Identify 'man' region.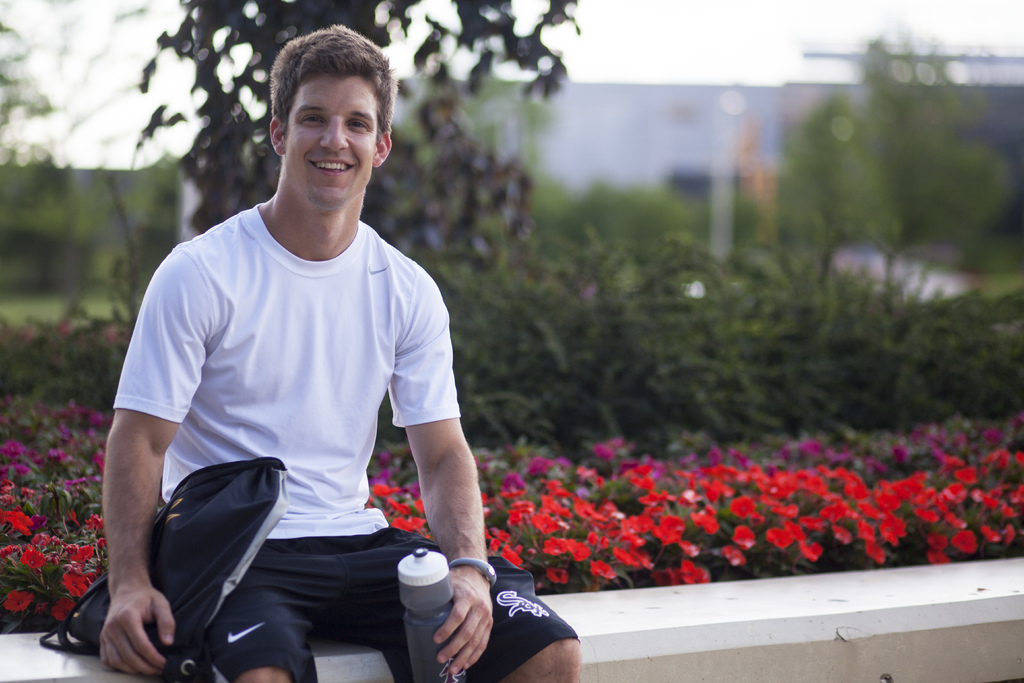
Region: left=99, top=23, right=584, bottom=682.
